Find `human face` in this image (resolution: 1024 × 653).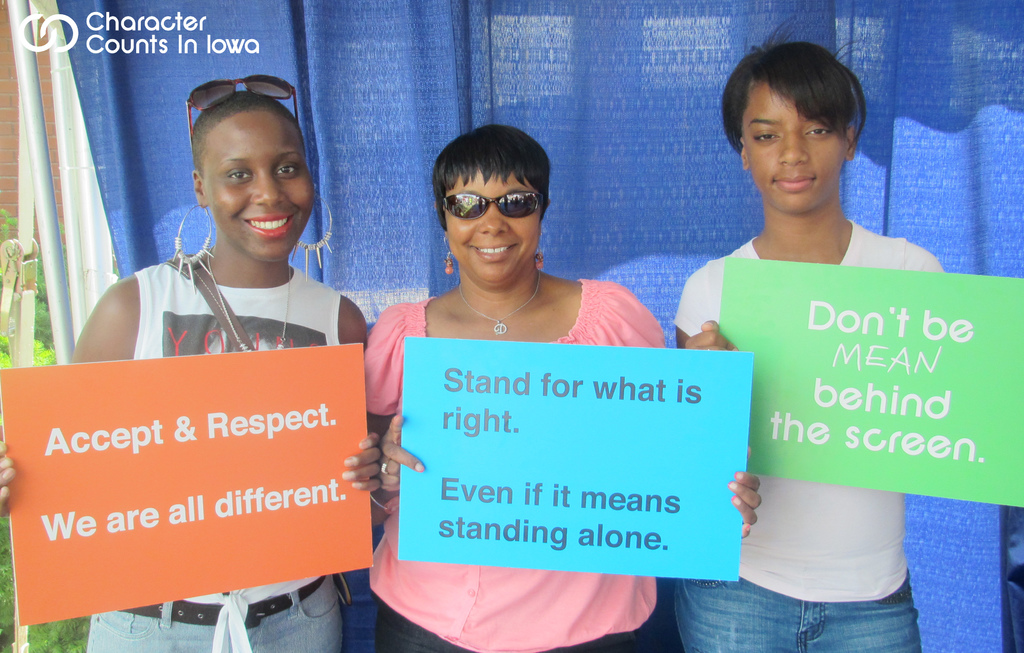
bbox=[742, 78, 851, 213].
